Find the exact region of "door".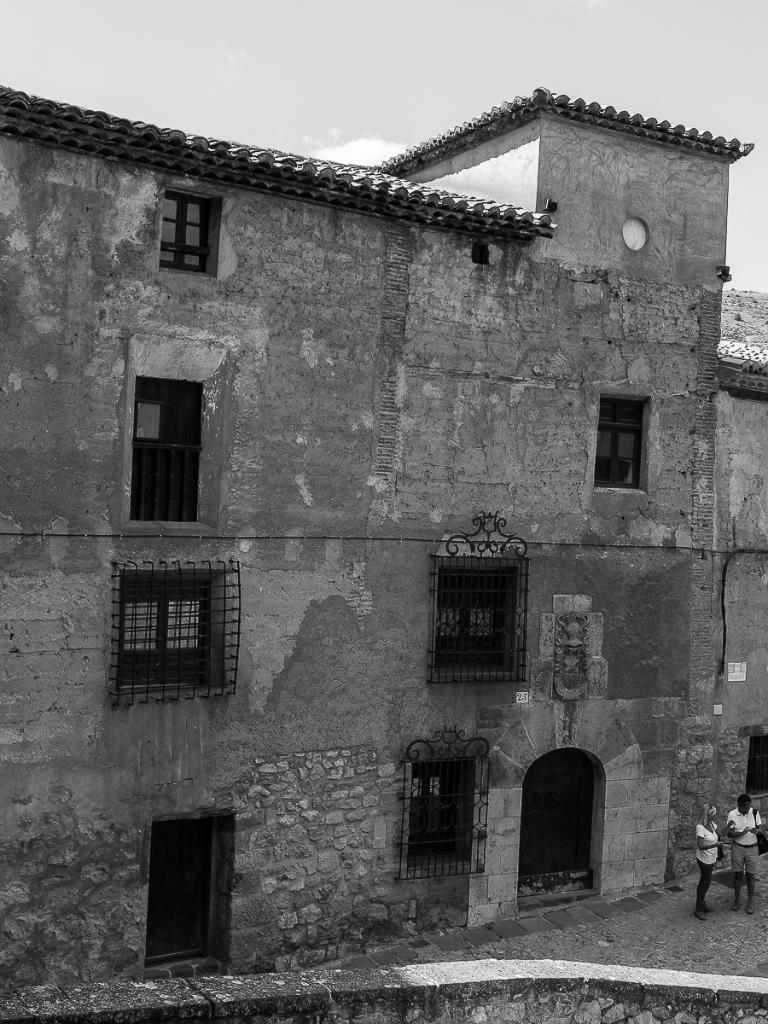
Exact region: box=[520, 742, 622, 893].
